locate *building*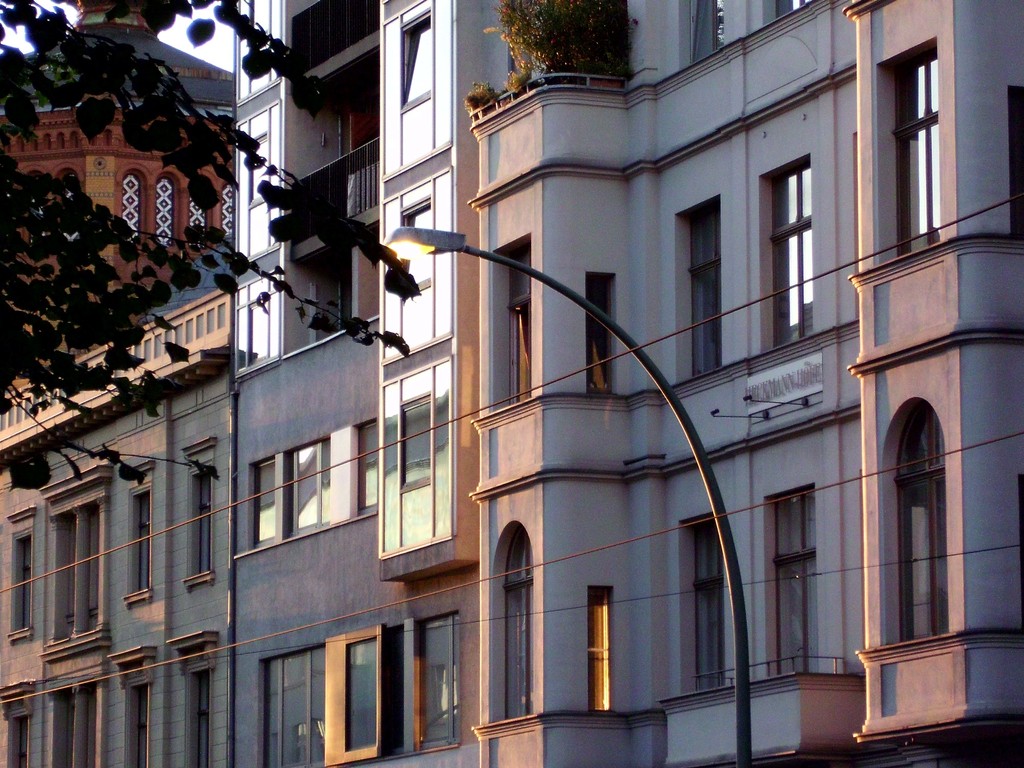
x1=0 y1=0 x2=1023 y2=767
